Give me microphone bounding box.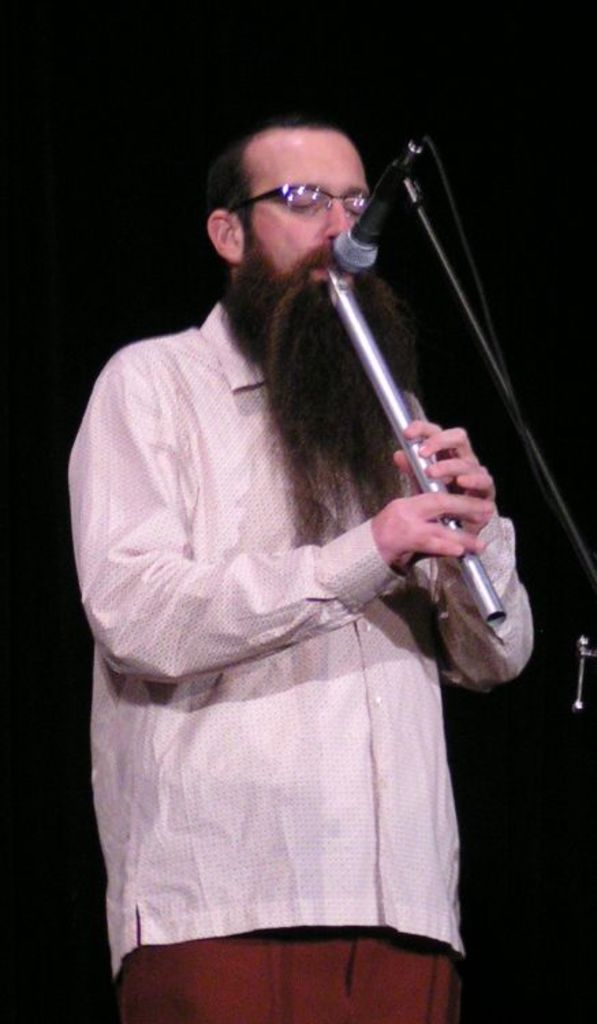
box=[331, 160, 414, 277].
